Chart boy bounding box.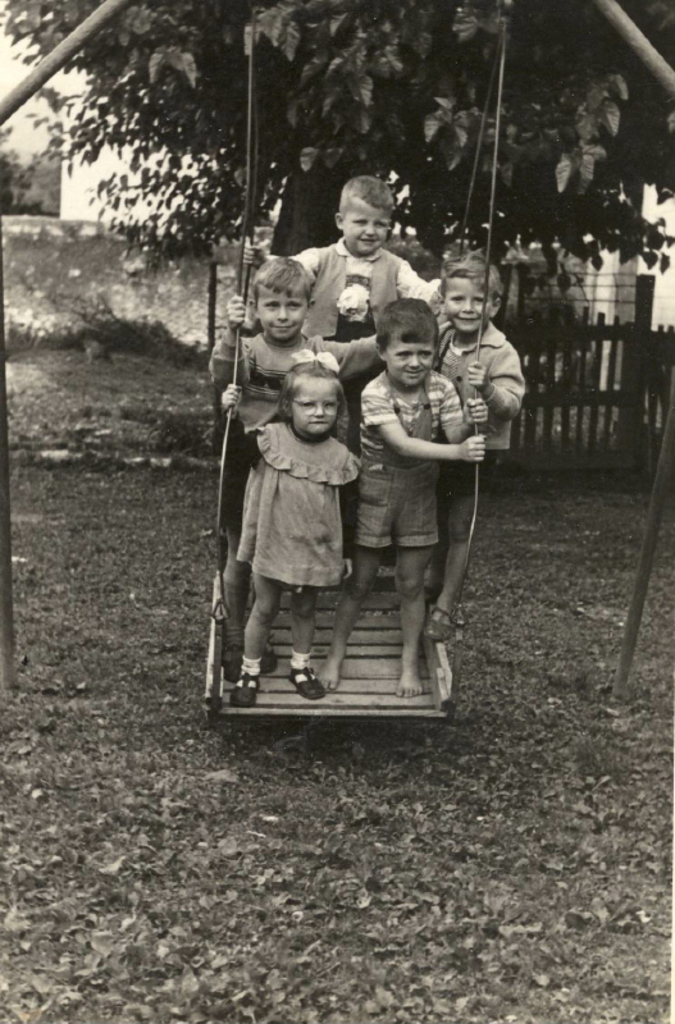
Charted: pyautogui.locateOnScreen(306, 289, 498, 698).
